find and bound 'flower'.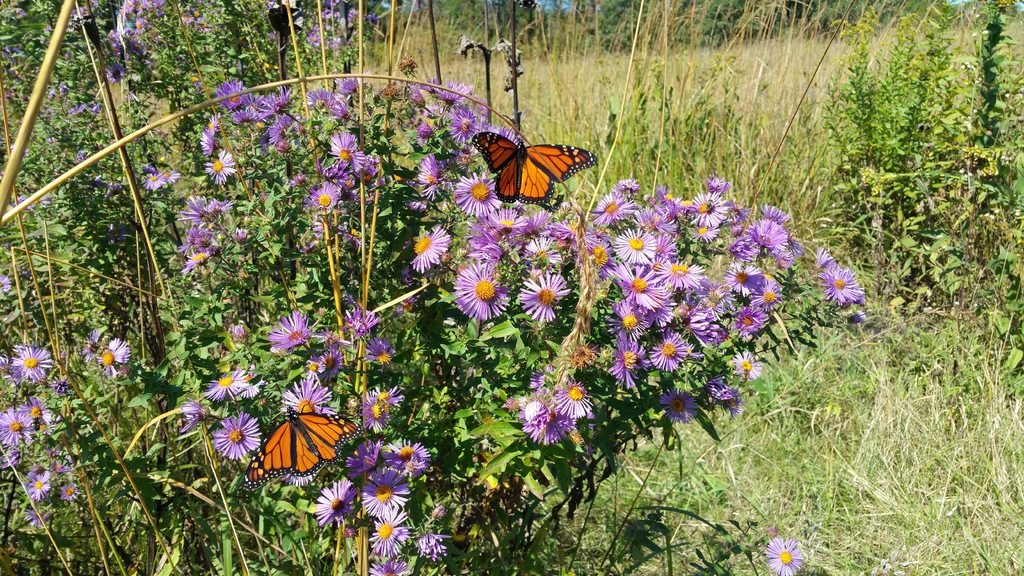
Bound: bbox=(410, 225, 446, 269).
